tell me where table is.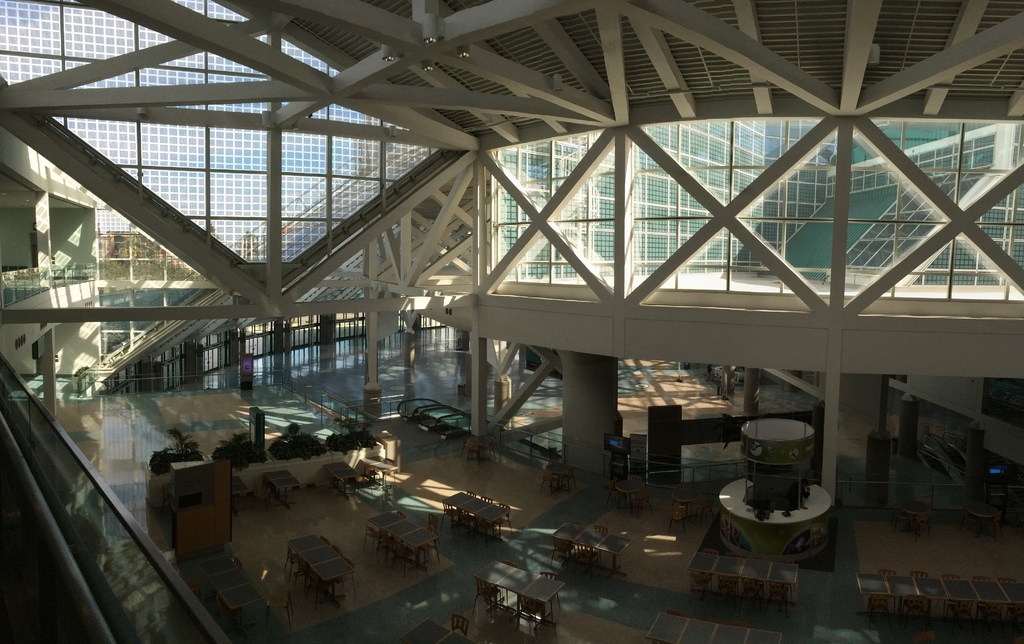
table is at [left=286, top=531, right=360, bottom=611].
